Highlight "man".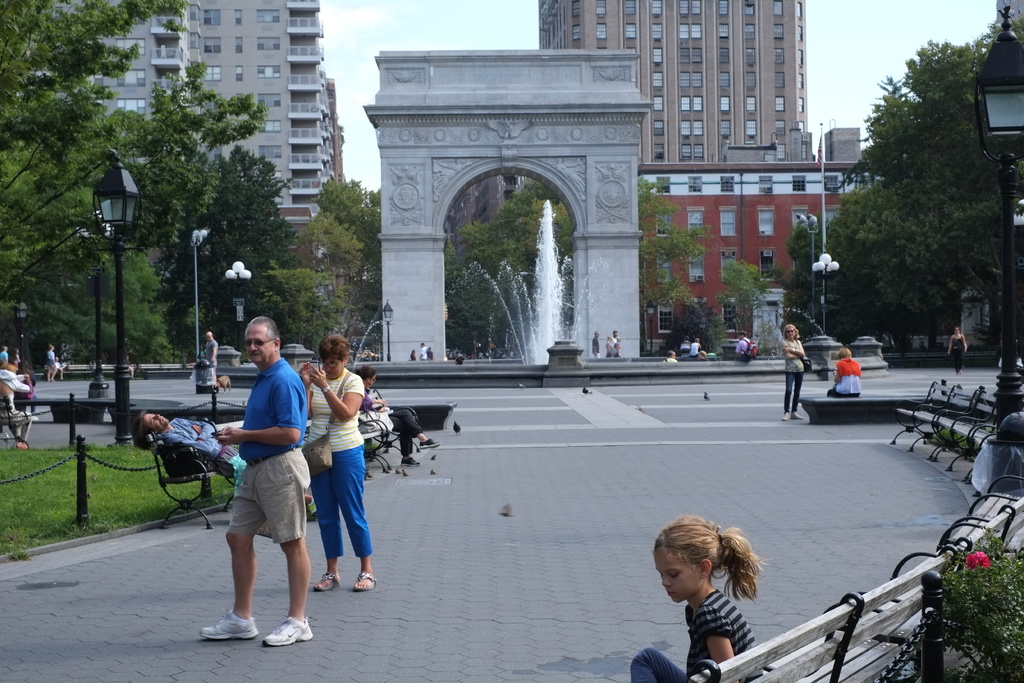
Highlighted region: rect(202, 318, 317, 649).
